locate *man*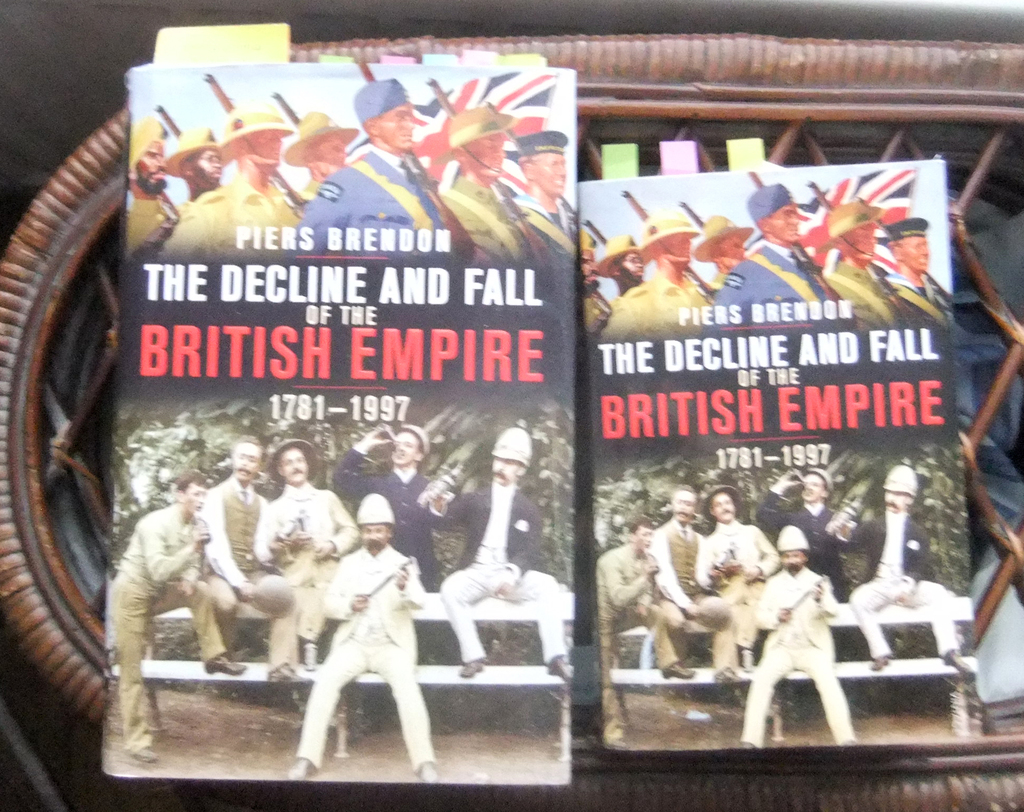
bbox(512, 127, 575, 268)
